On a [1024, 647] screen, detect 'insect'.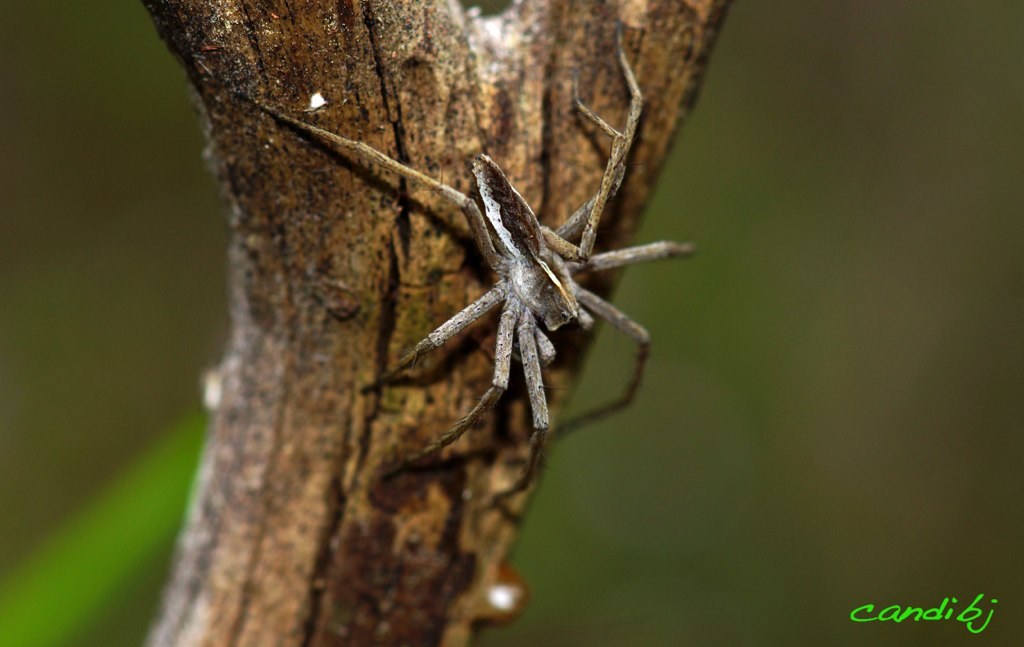
rect(237, 22, 699, 497).
